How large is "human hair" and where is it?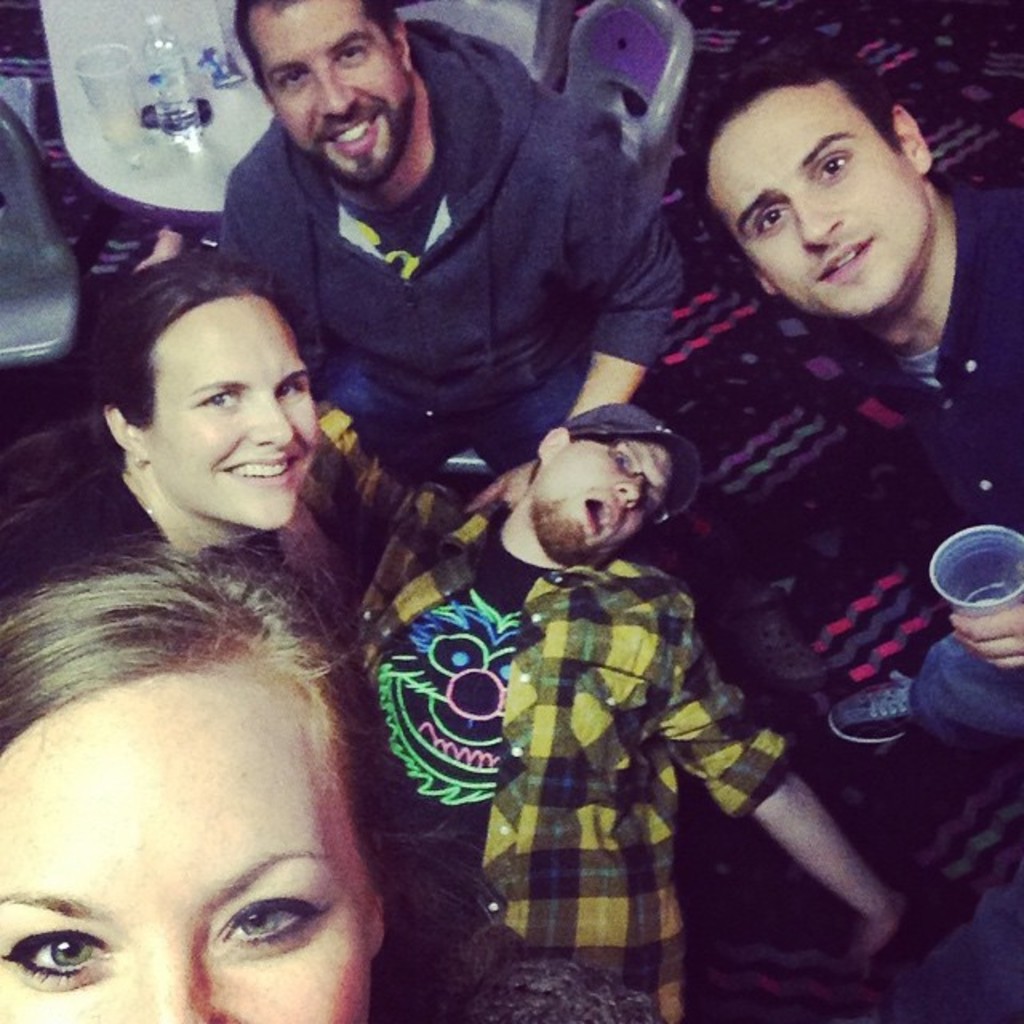
Bounding box: 528/438/614/483.
